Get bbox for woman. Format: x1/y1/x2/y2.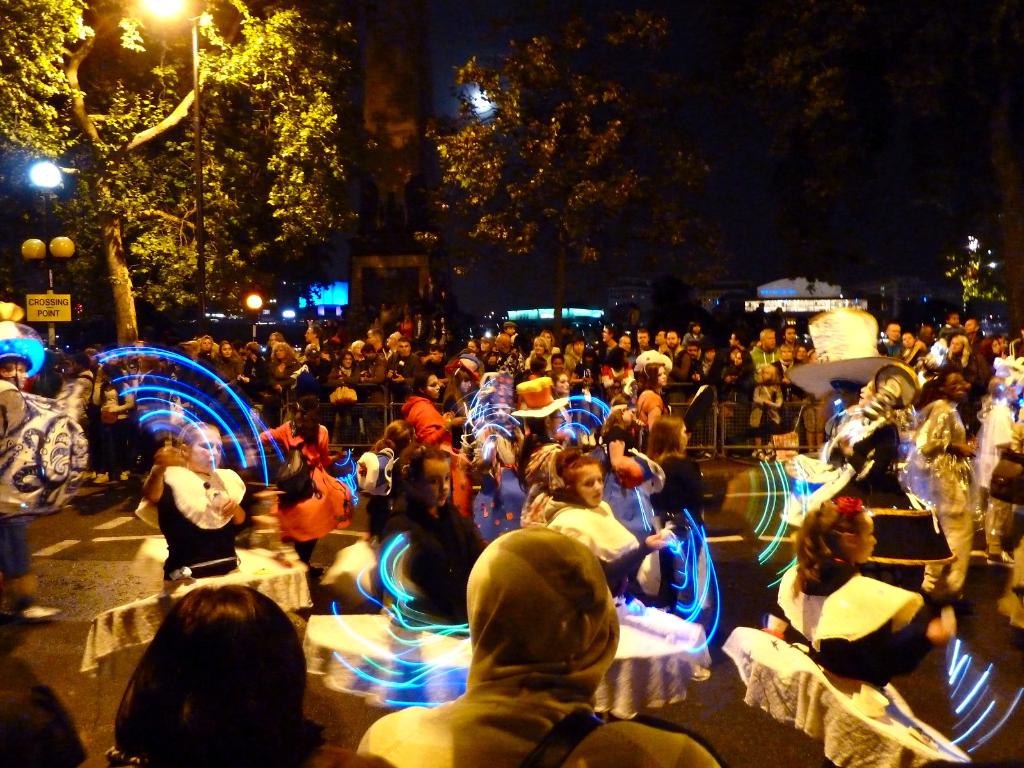
203/340/243/390.
